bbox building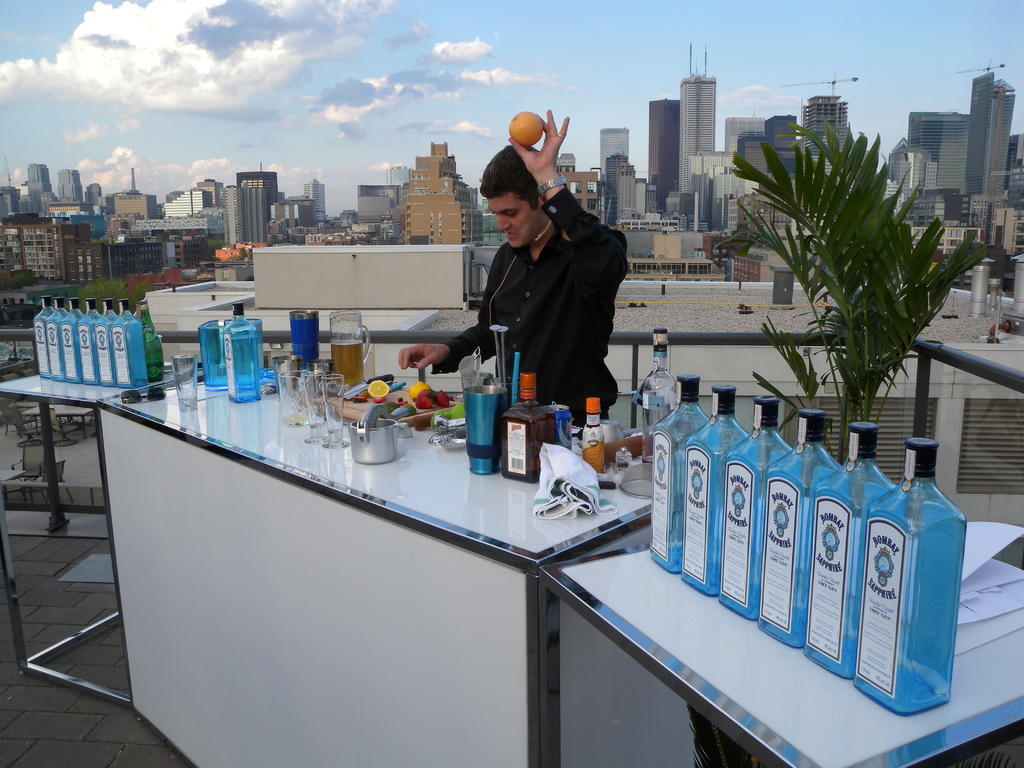
(670, 187, 728, 220)
